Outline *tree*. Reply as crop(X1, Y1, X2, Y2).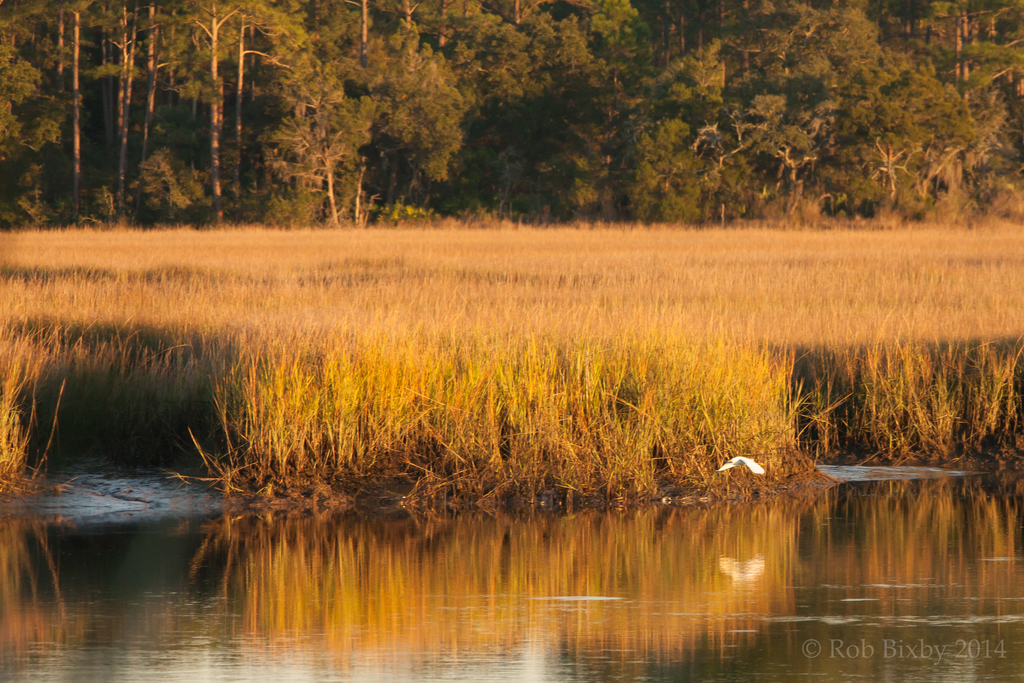
crop(588, 0, 649, 94).
